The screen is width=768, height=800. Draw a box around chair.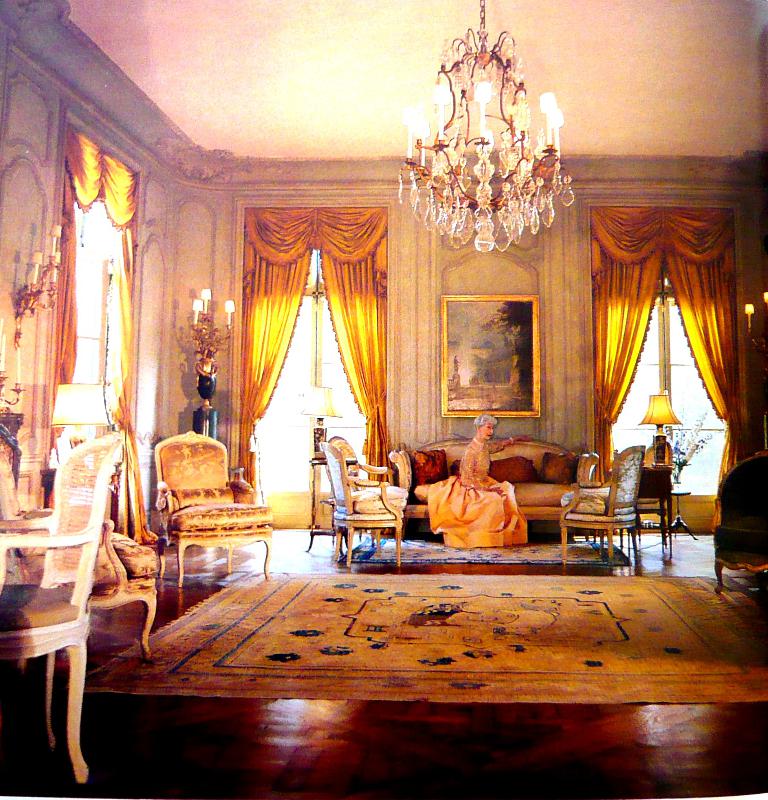
Rect(330, 438, 390, 544).
